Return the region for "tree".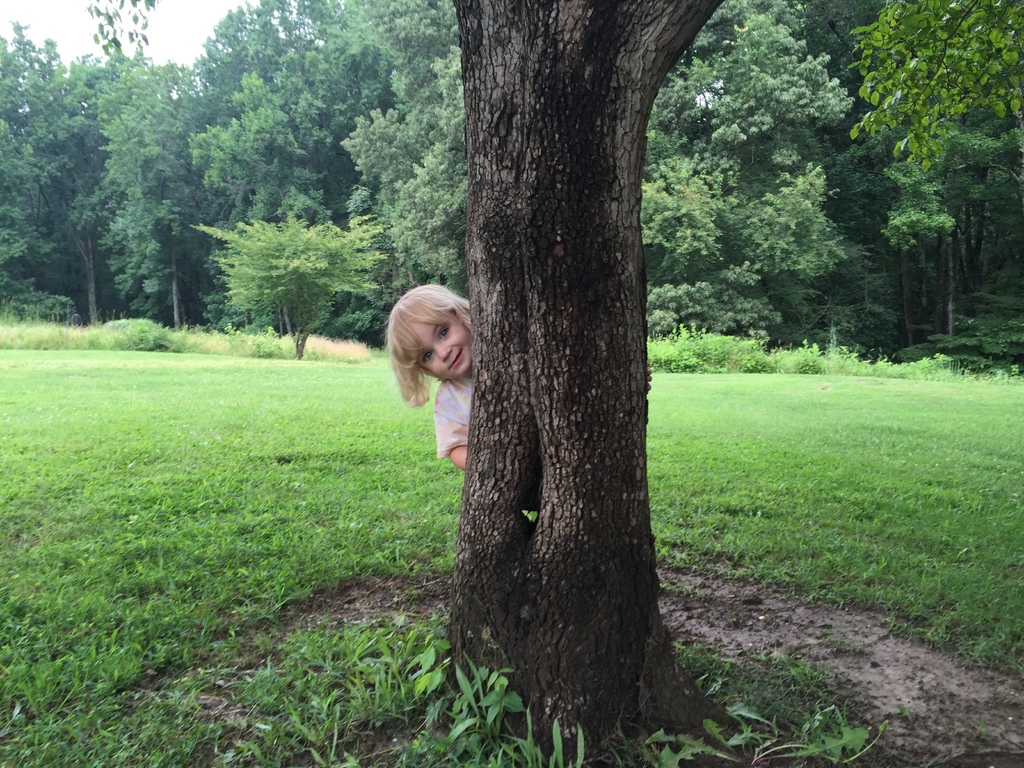
<bbox>308, 0, 468, 289</bbox>.
